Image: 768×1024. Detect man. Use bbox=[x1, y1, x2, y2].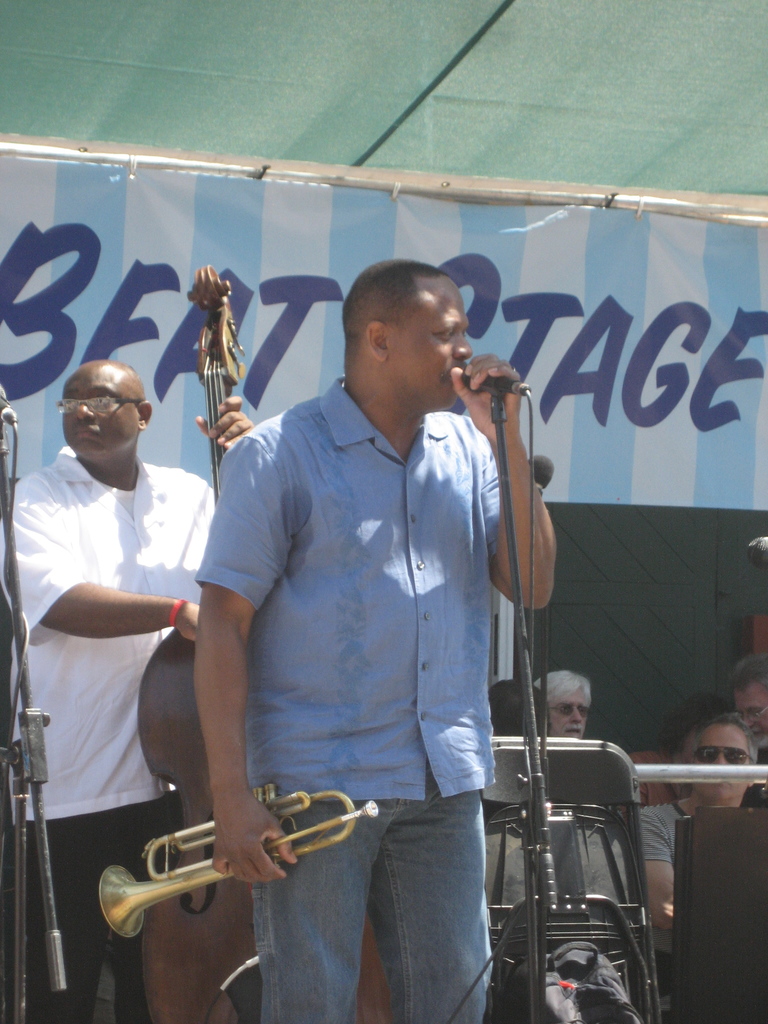
bbox=[154, 237, 556, 1023].
